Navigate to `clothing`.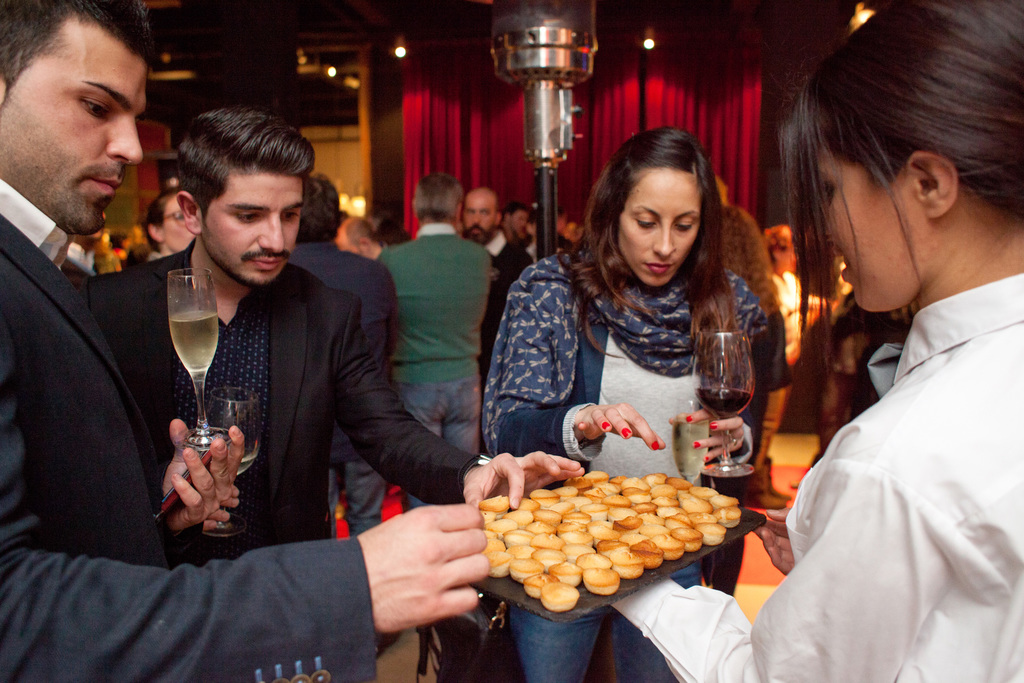
Navigation target: bbox(612, 261, 1023, 682).
